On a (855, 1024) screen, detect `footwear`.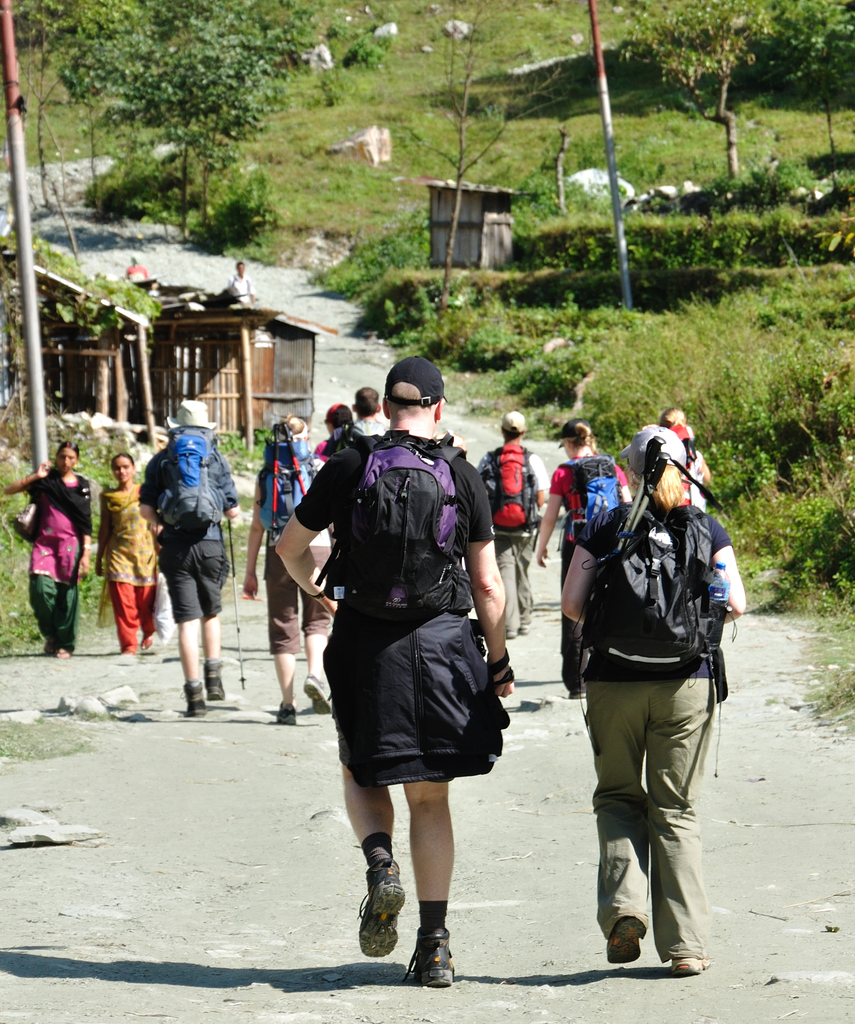
[279,702,295,723].
